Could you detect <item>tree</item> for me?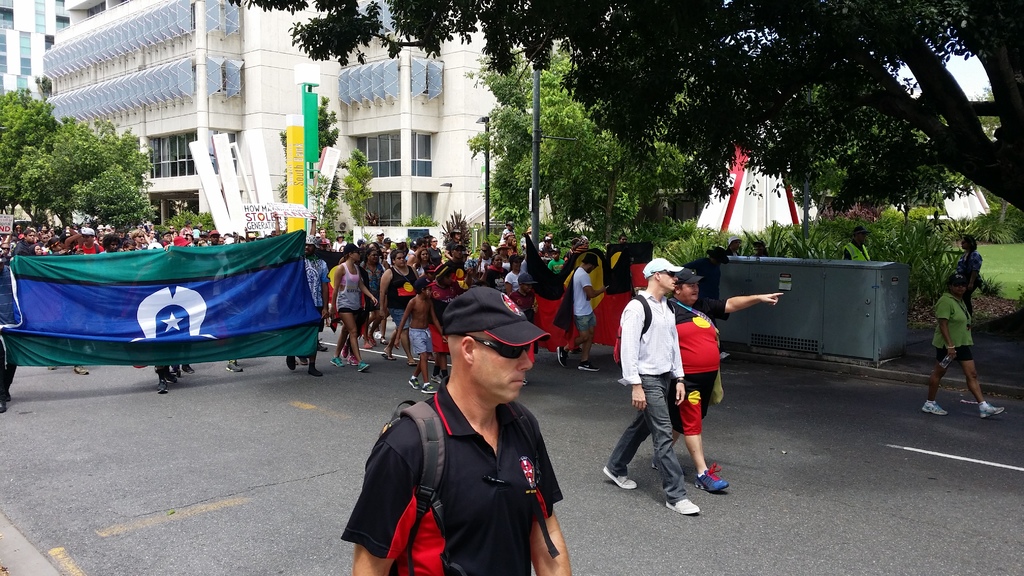
Detection result: Rect(228, 0, 1023, 214).
